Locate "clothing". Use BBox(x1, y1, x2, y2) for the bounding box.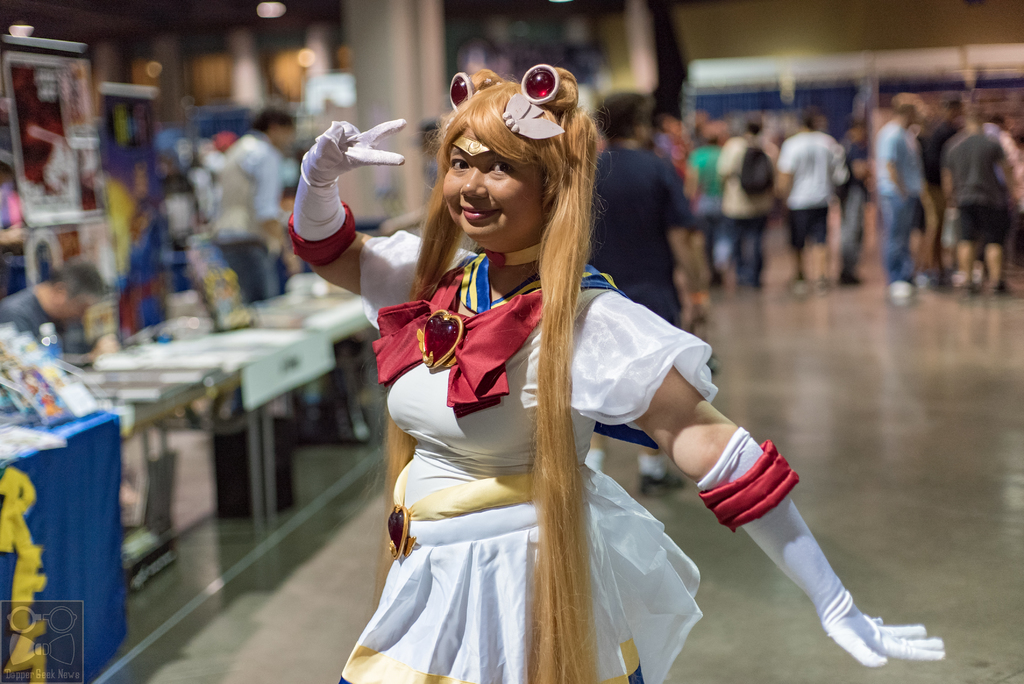
BBox(936, 132, 1009, 256).
